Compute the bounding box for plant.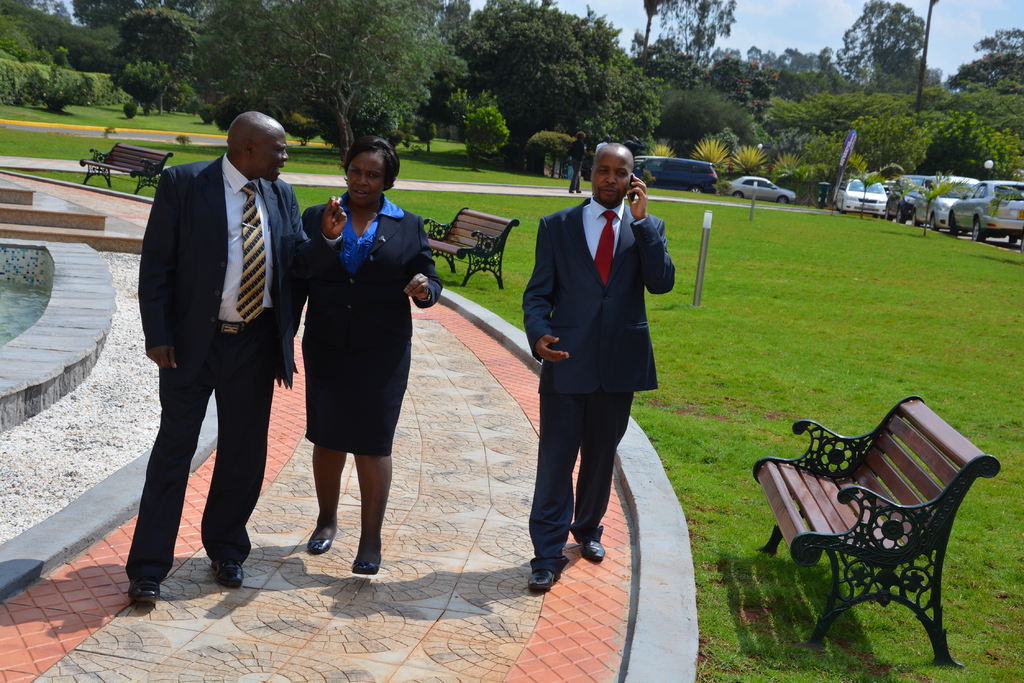
bbox=[118, 95, 148, 126].
